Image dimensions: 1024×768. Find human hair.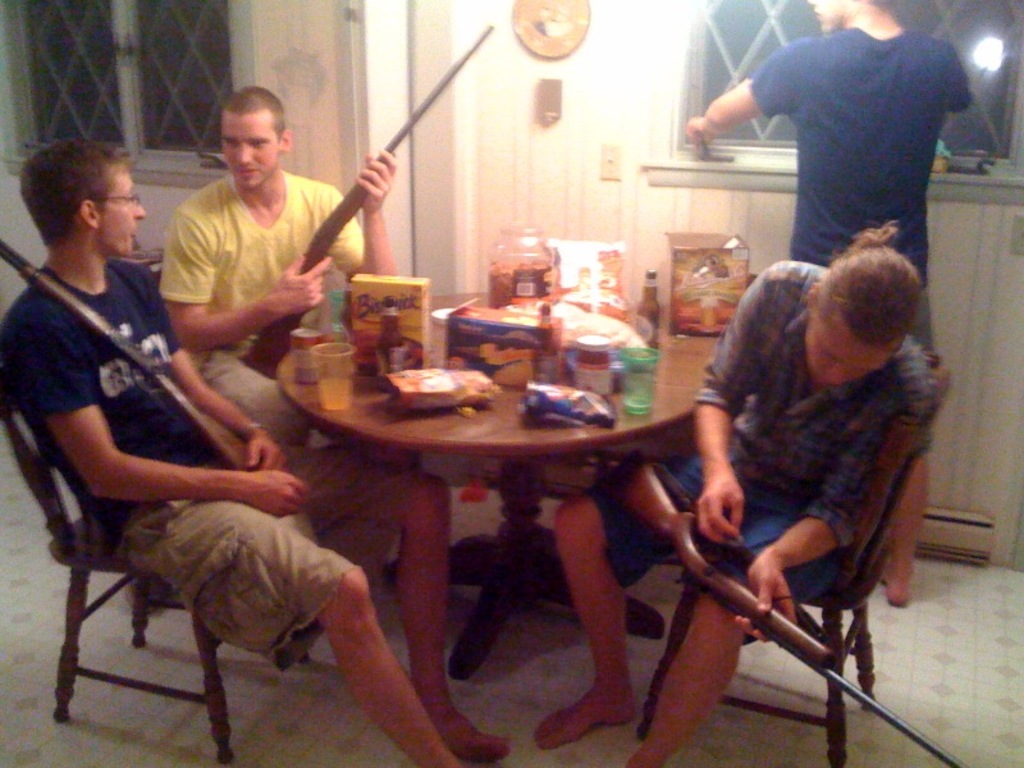
(x1=805, y1=223, x2=927, y2=352).
